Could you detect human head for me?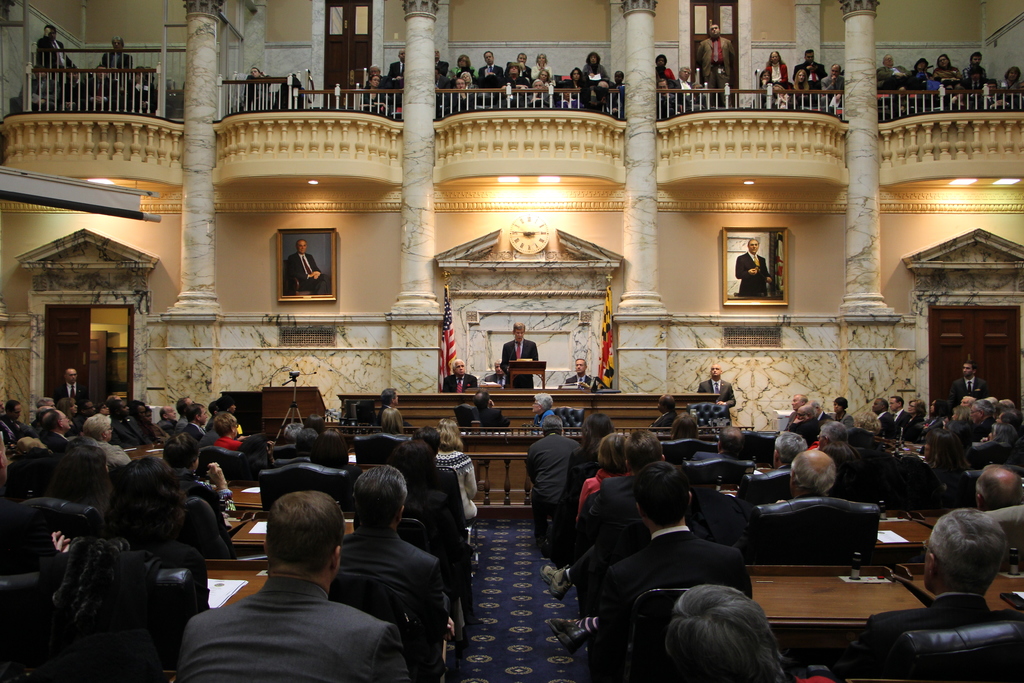
Detection result: [109,456,187,540].
